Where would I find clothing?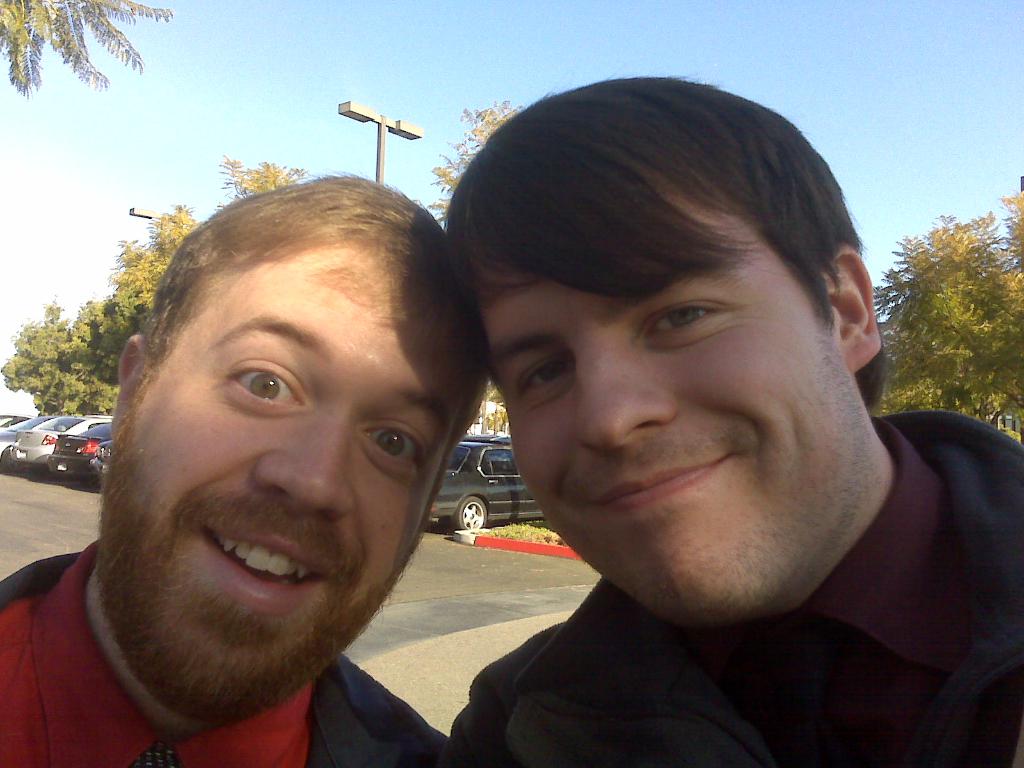
At (451, 409, 1023, 767).
